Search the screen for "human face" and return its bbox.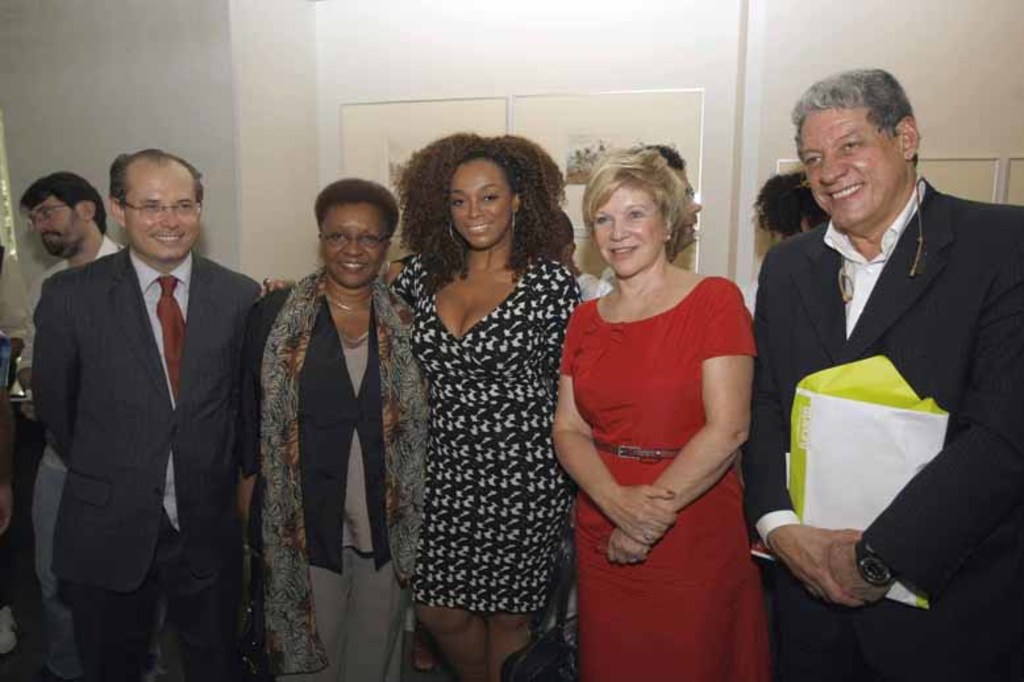
Found: {"x1": 594, "y1": 183, "x2": 665, "y2": 279}.
